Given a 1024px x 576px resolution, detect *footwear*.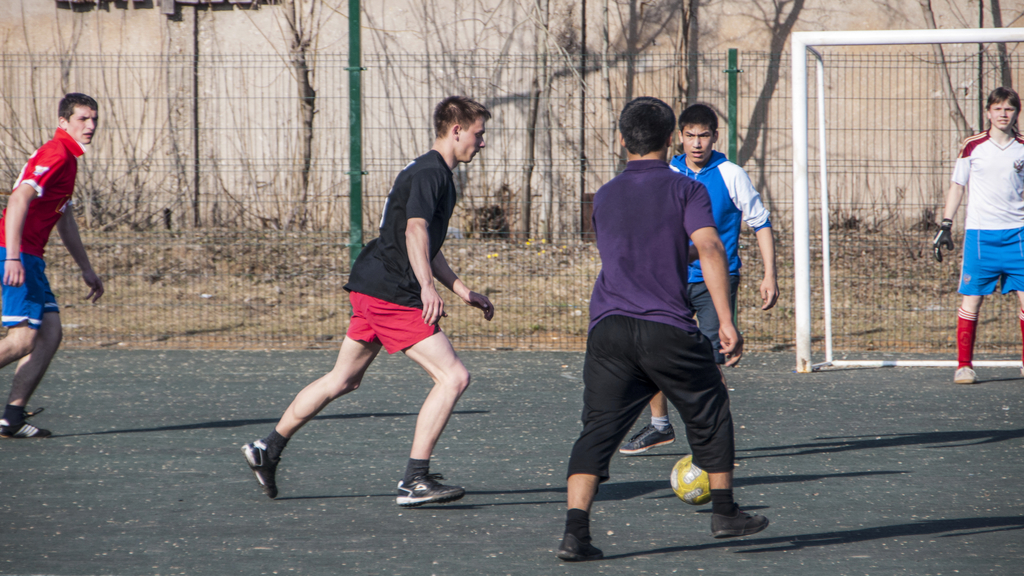
(left=553, top=533, right=601, bottom=561).
